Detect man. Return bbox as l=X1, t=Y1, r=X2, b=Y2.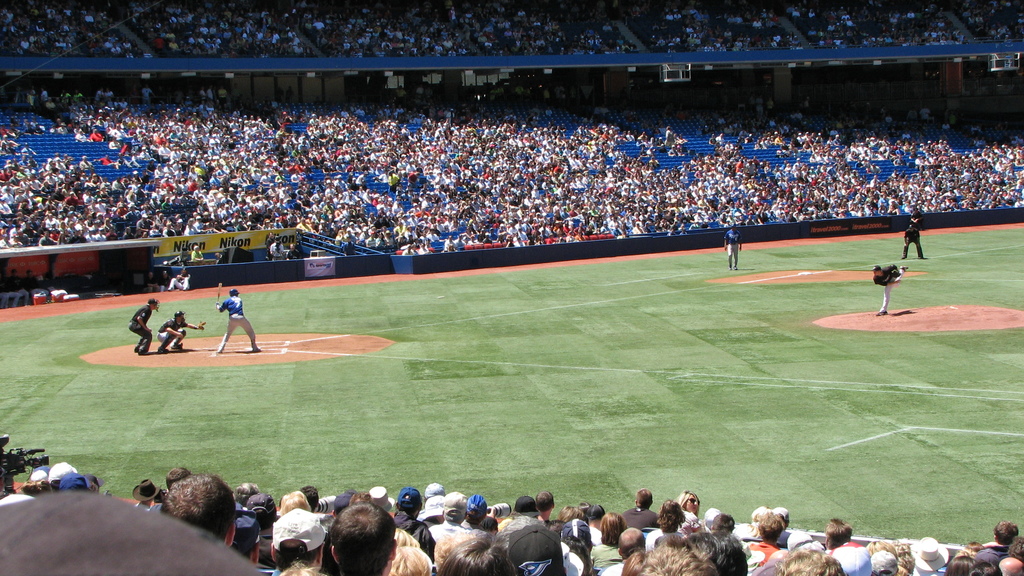
l=129, t=298, r=157, b=357.
